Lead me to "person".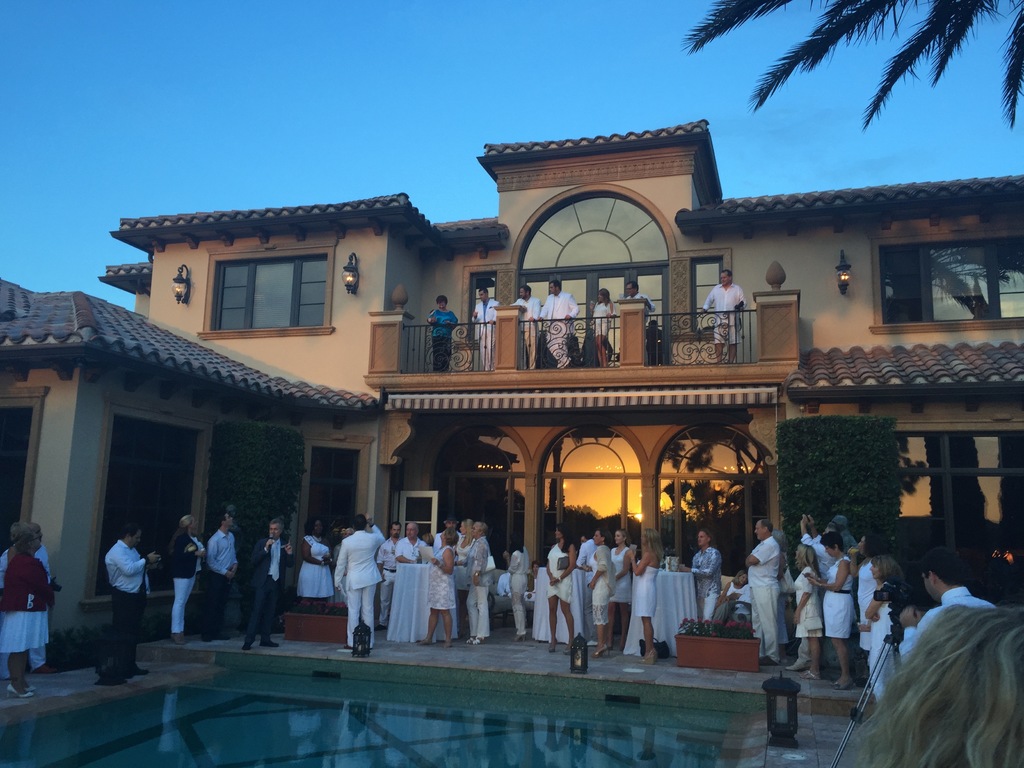
Lead to select_region(741, 513, 786, 663).
